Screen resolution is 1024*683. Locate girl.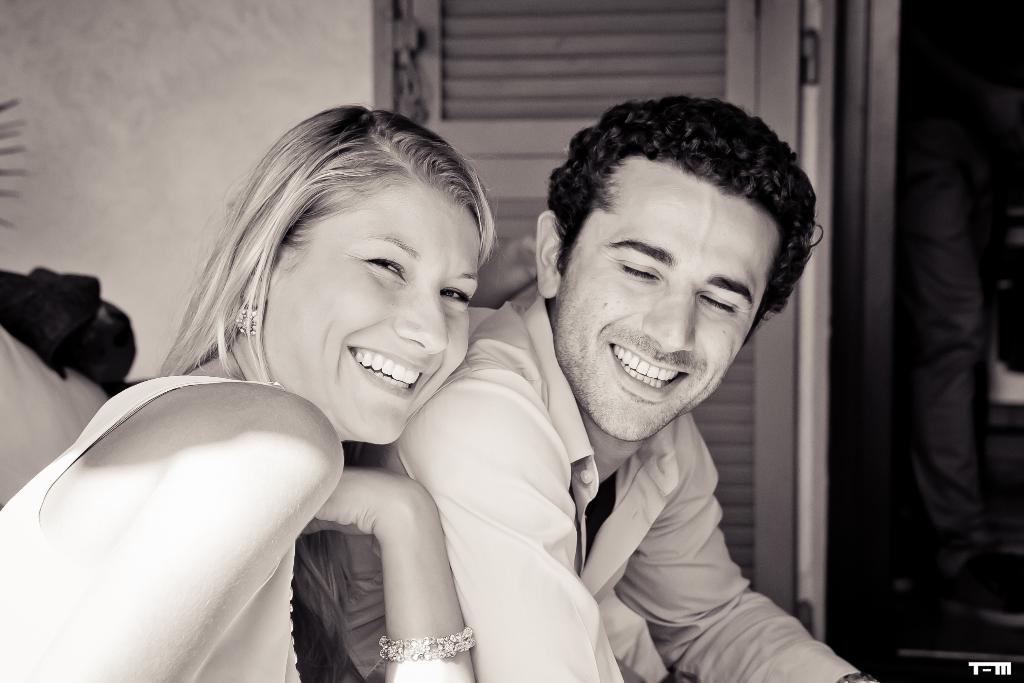
[0,103,496,682].
